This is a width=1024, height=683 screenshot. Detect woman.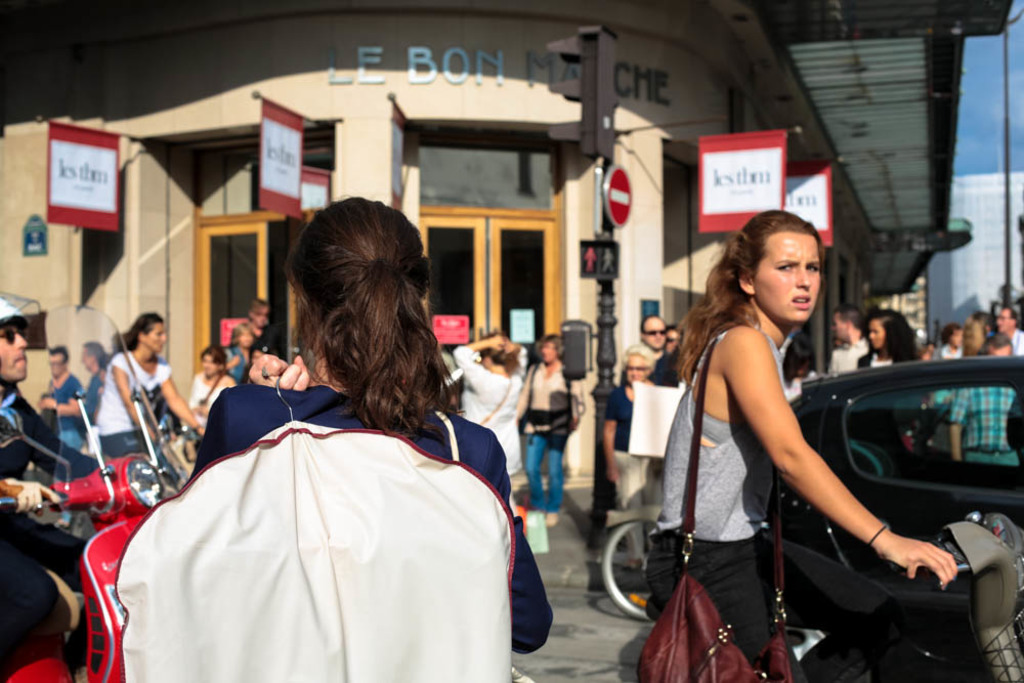
pyautogui.locateOnScreen(858, 304, 924, 367).
